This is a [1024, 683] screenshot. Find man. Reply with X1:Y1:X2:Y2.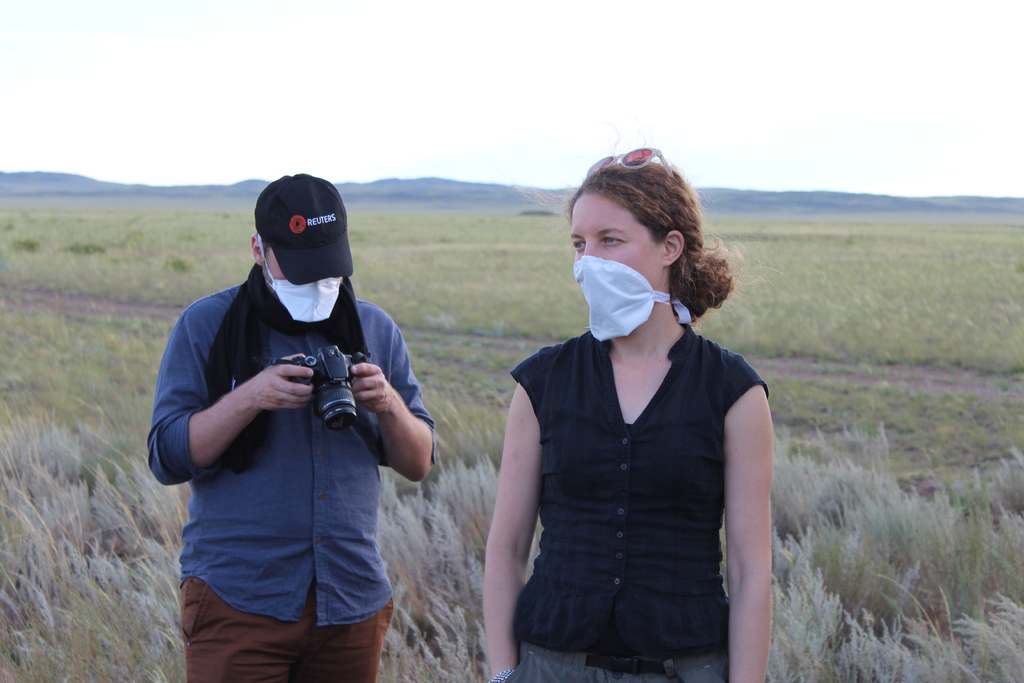
140:170:445:675.
